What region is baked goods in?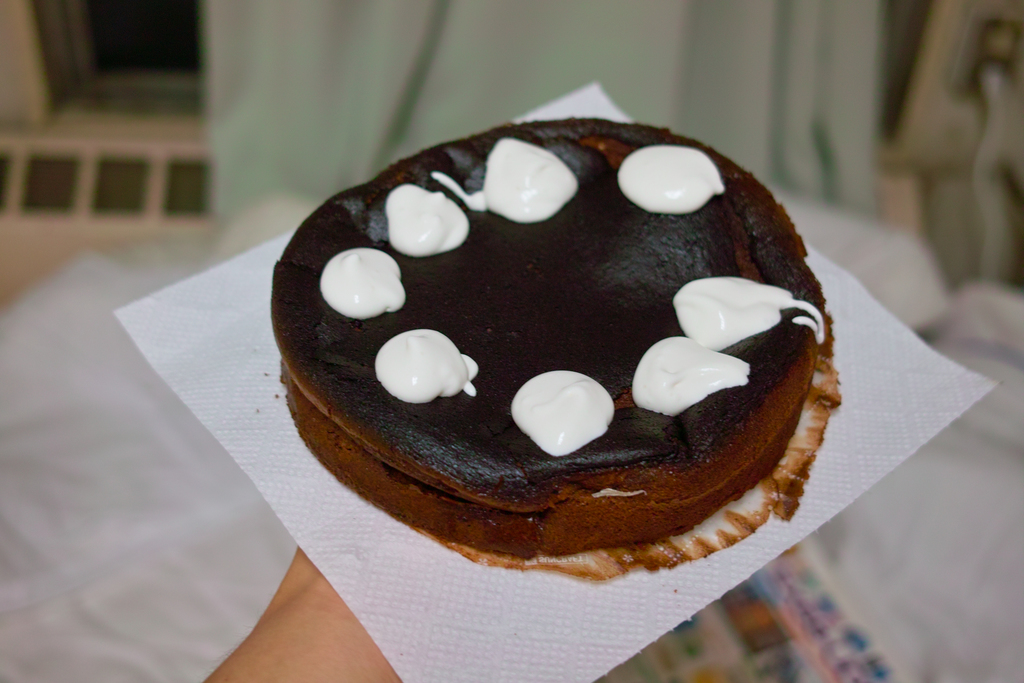
(left=266, top=117, right=842, bottom=582).
